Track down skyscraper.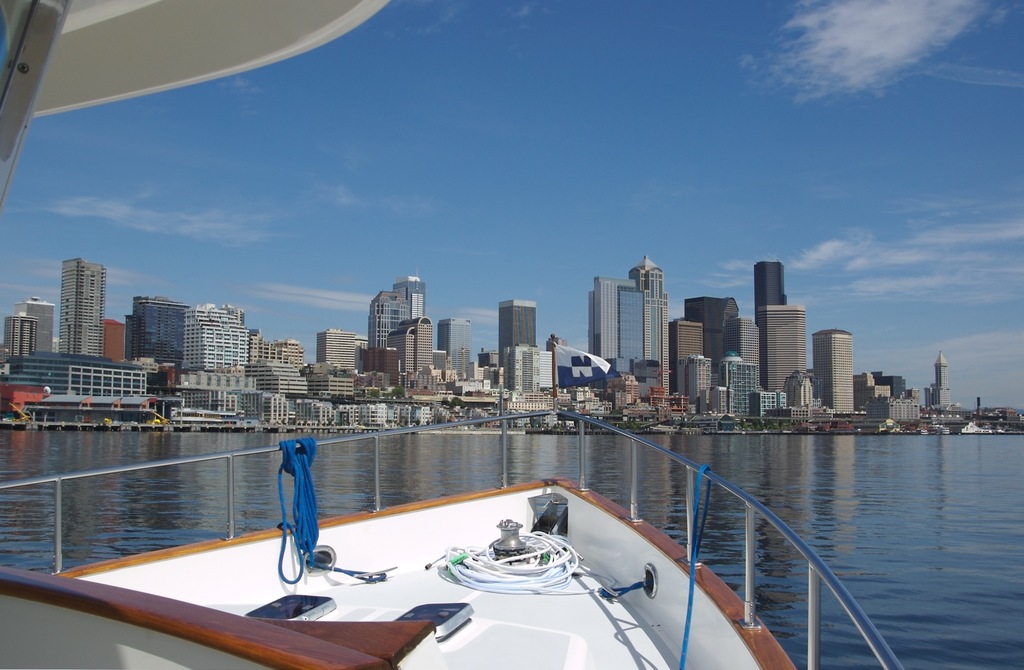
Tracked to 117/296/187/369.
